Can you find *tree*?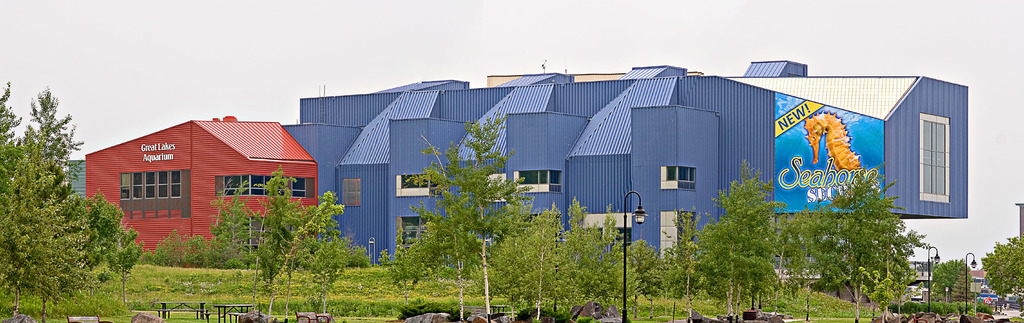
Yes, bounding box: l=458, t=107, r=535, b=322.
